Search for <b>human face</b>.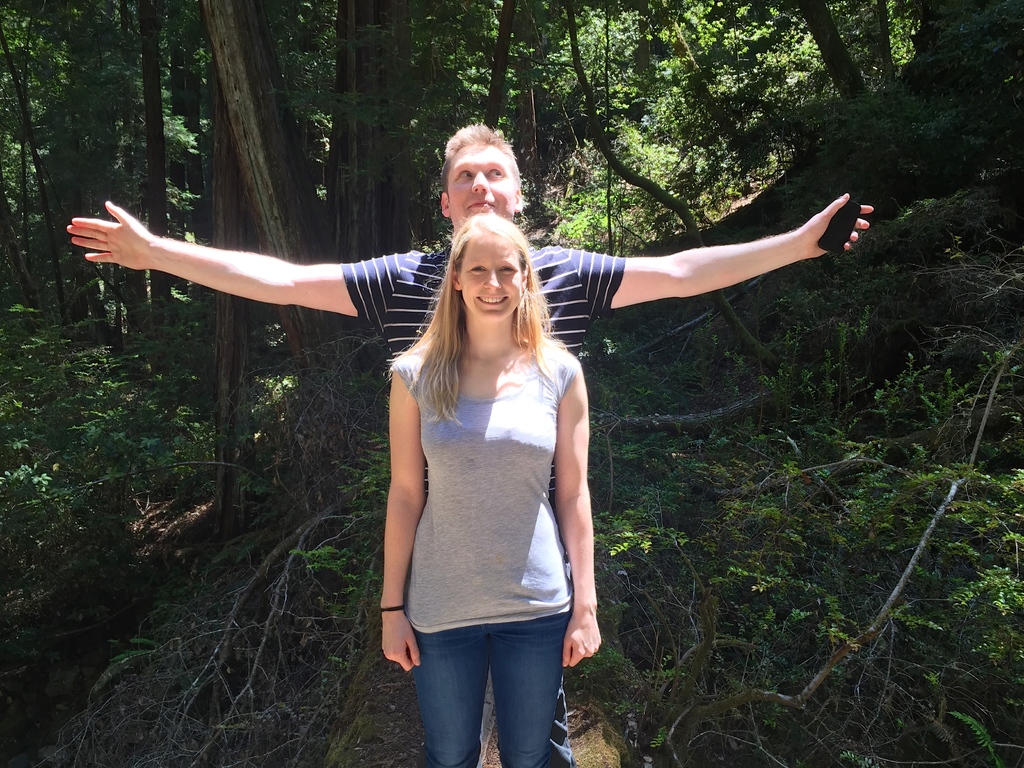
Found at left=445, top=138, right=516, bottom=227.
